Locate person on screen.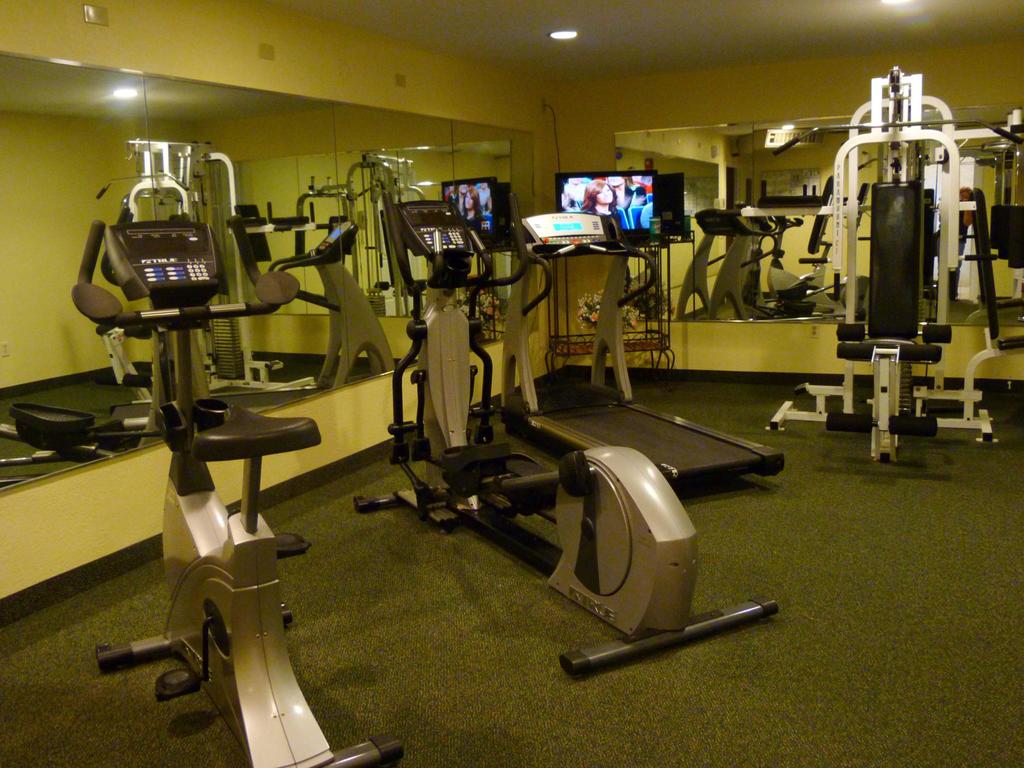
On screen at 577,180,623,235.
